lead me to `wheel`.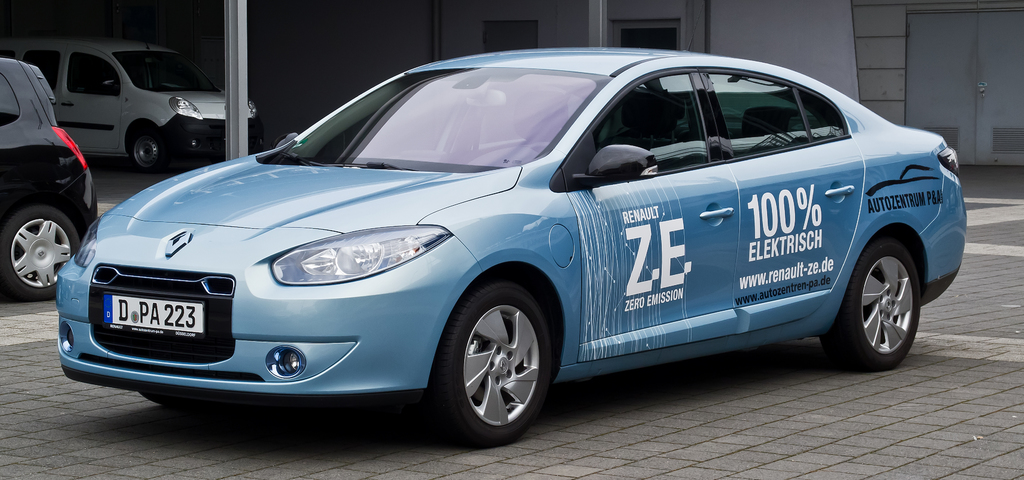
Lead to 0/202/85/303.
